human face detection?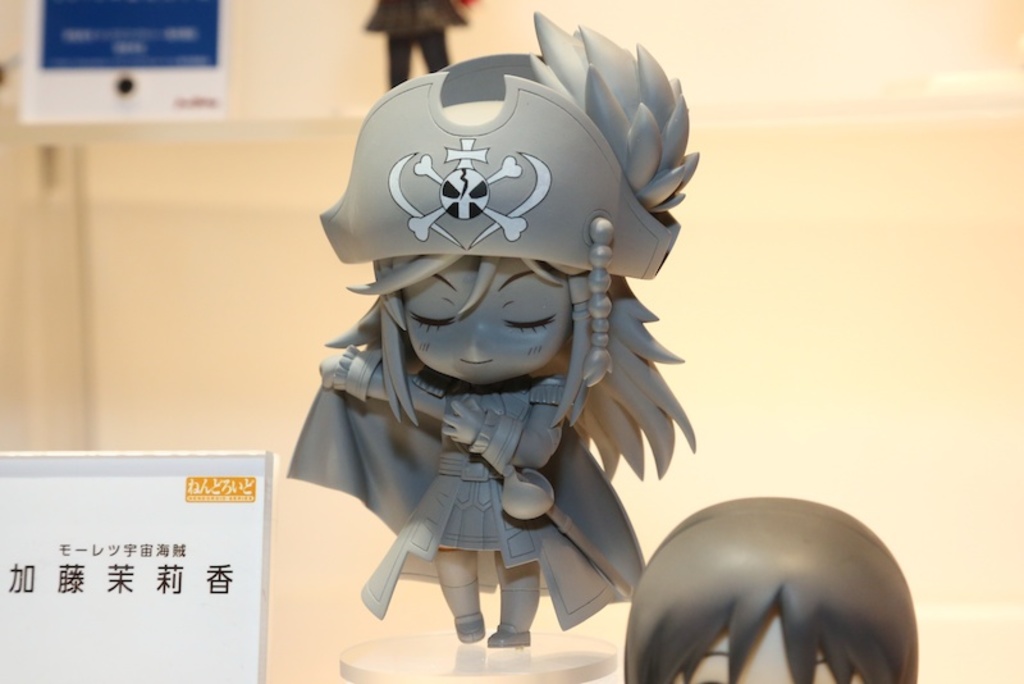
413/250/576/383
